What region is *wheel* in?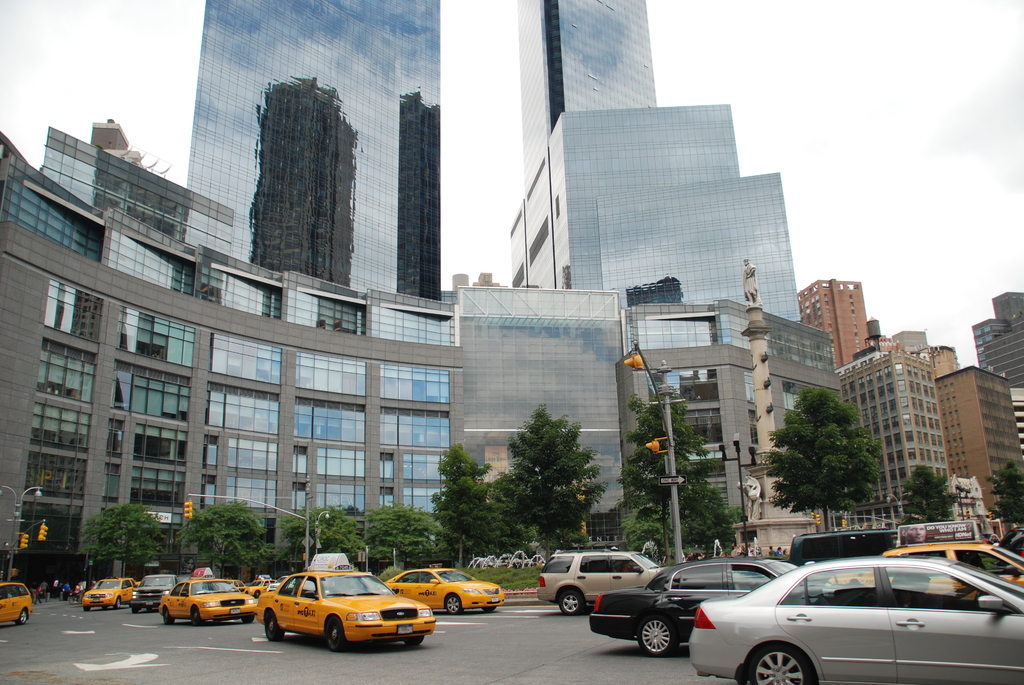
box(241, 614, 255, 622).
